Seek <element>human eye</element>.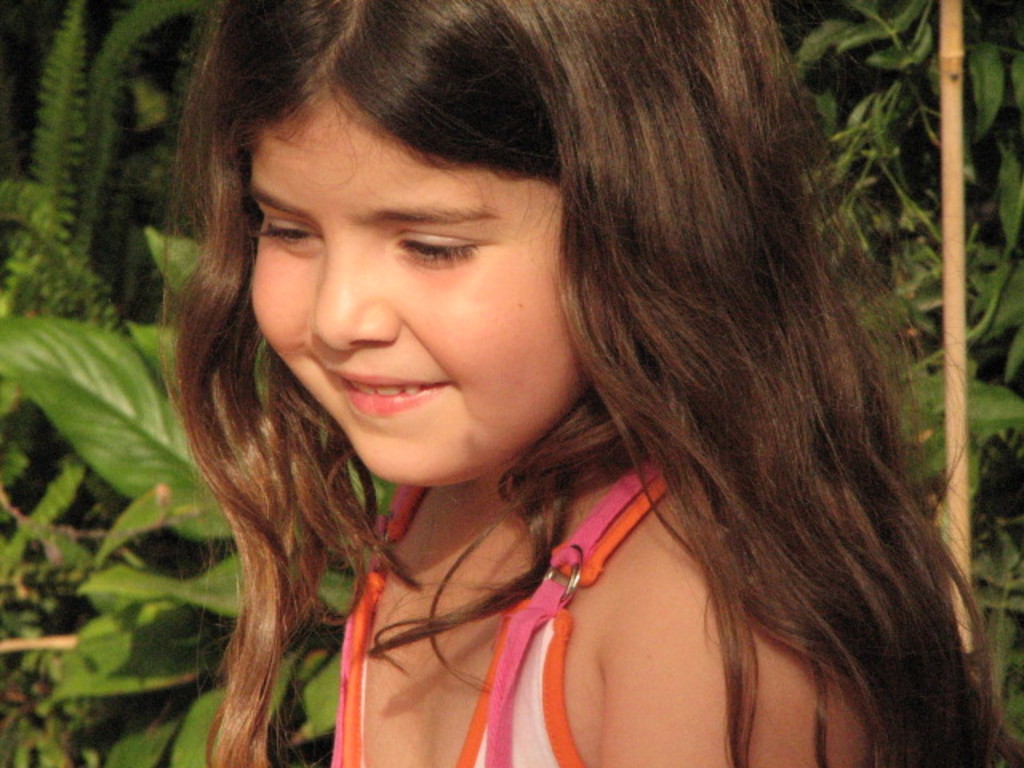
bbox(368, 218, 496, 274).
